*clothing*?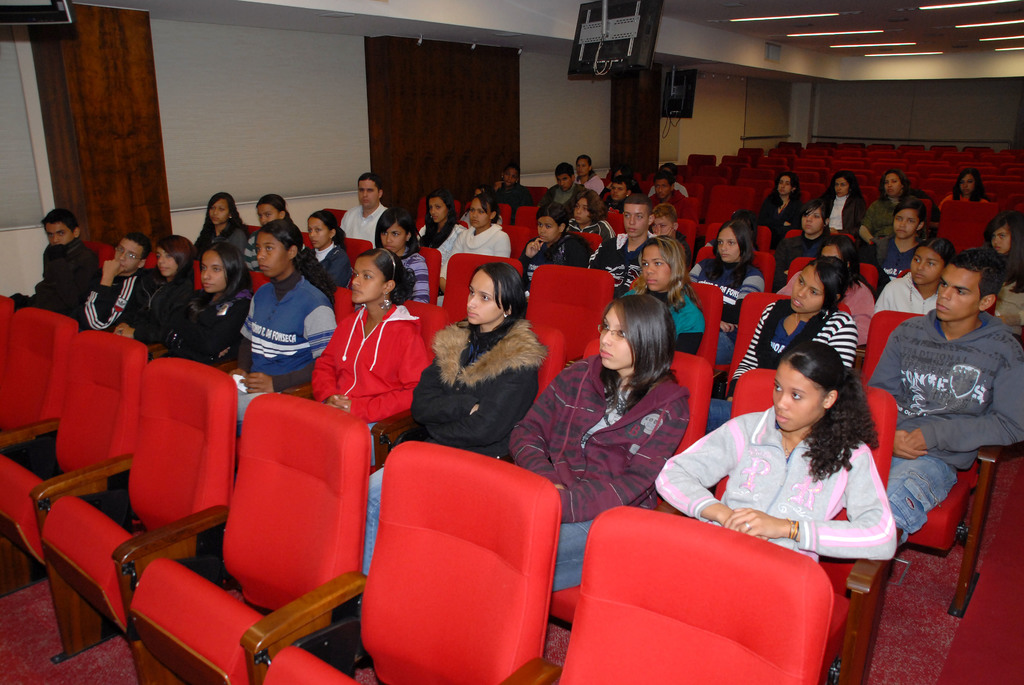
detection(415, 222, 454, 244)
